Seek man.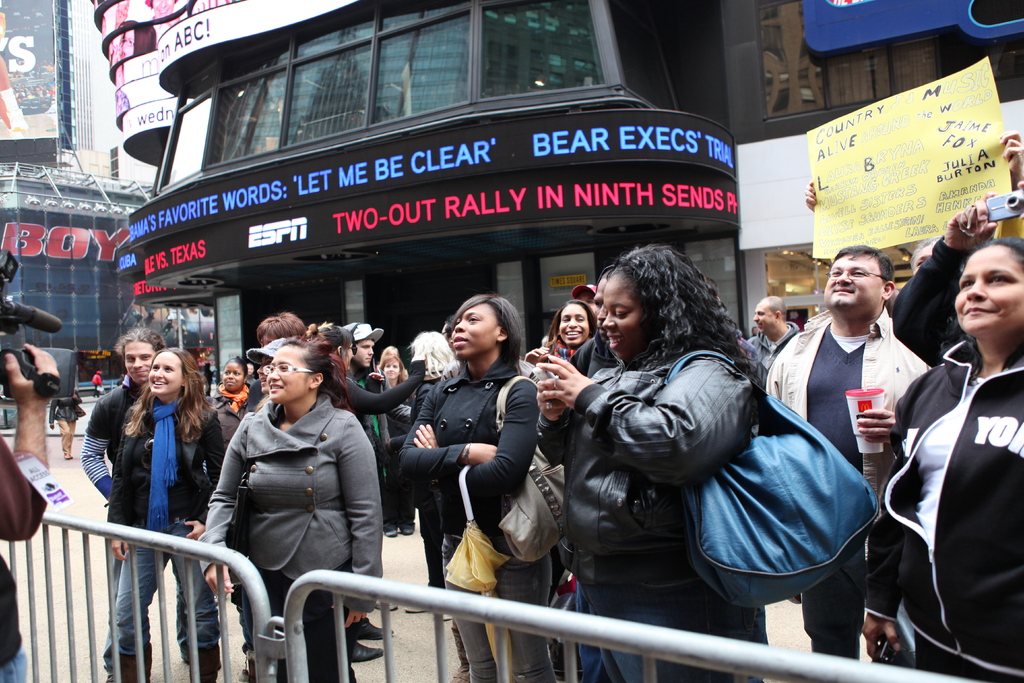
locate(0, 349, 59, 682).
